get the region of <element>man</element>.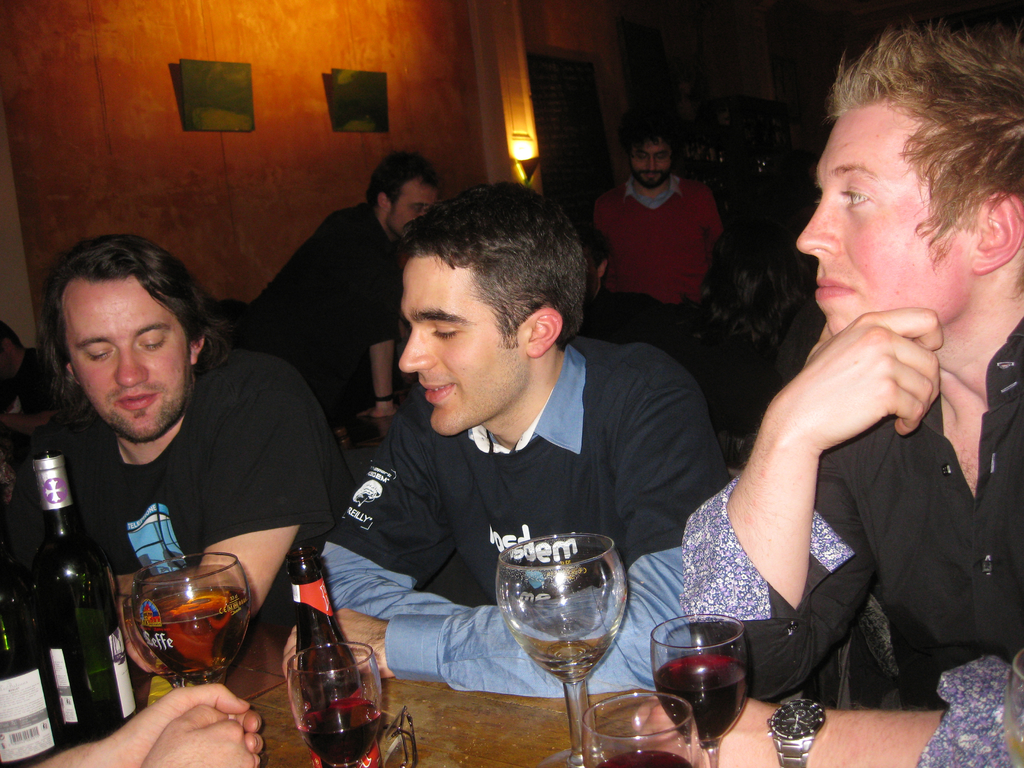
crop(585, 129, 725, 348).
